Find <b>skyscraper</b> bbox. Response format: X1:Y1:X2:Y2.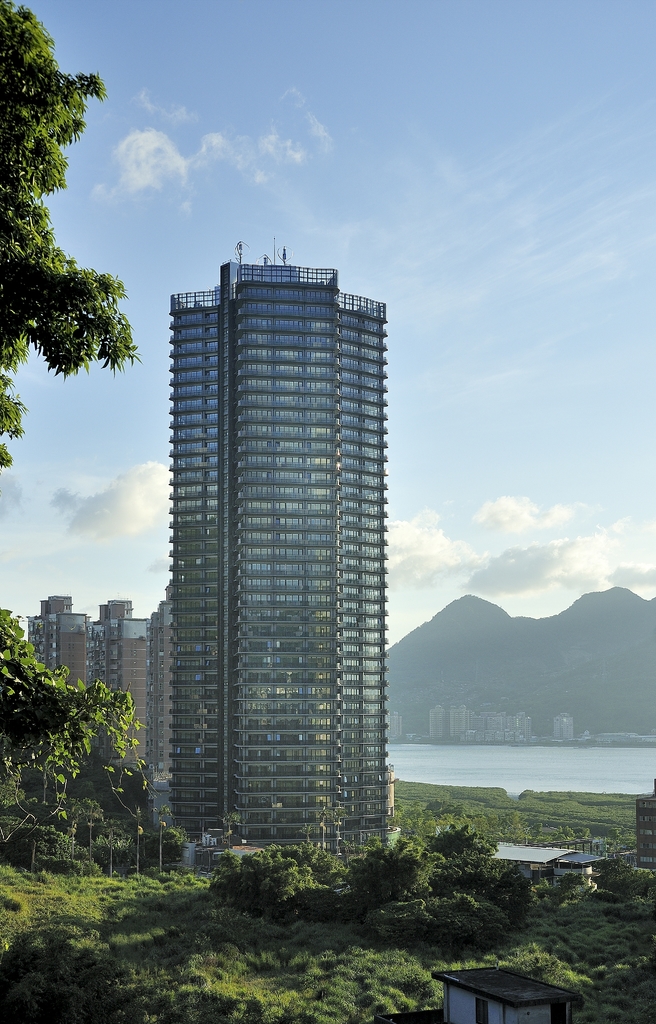
88:593:154:771.
